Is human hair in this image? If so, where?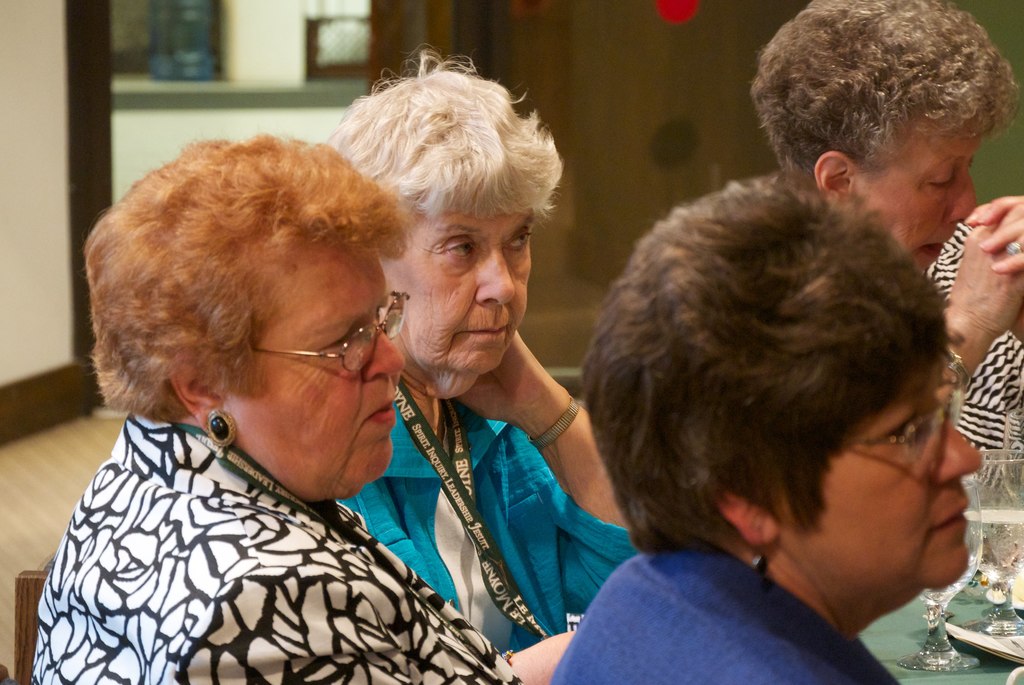
Yes, at (321,57,563,228).
